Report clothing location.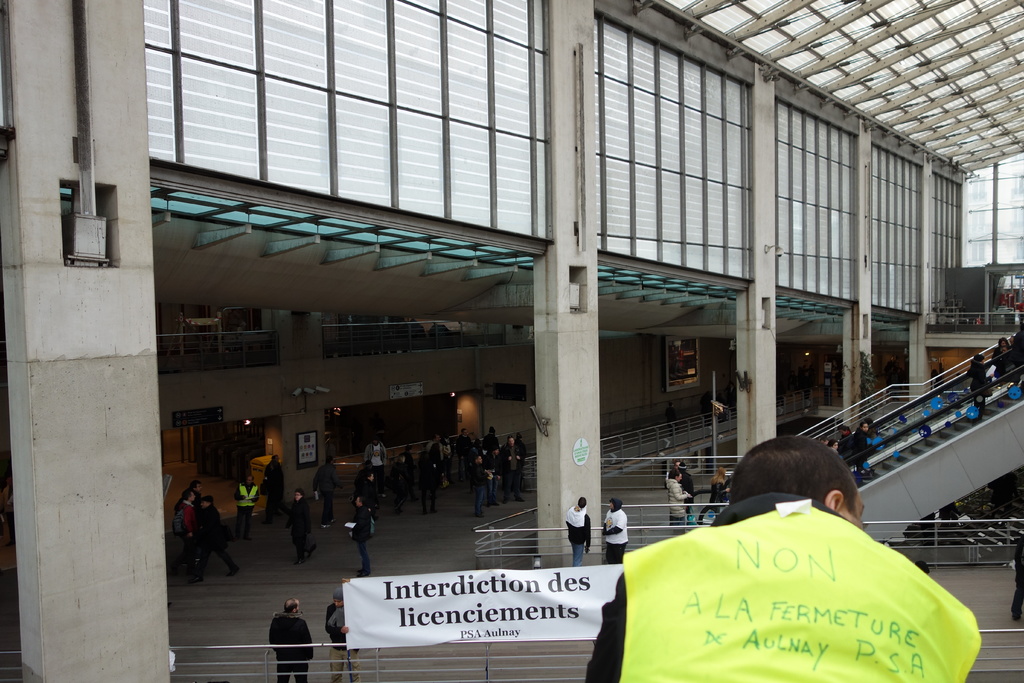
Report: pyautogui.locateOnScreen(602, 509, 627, 569).
